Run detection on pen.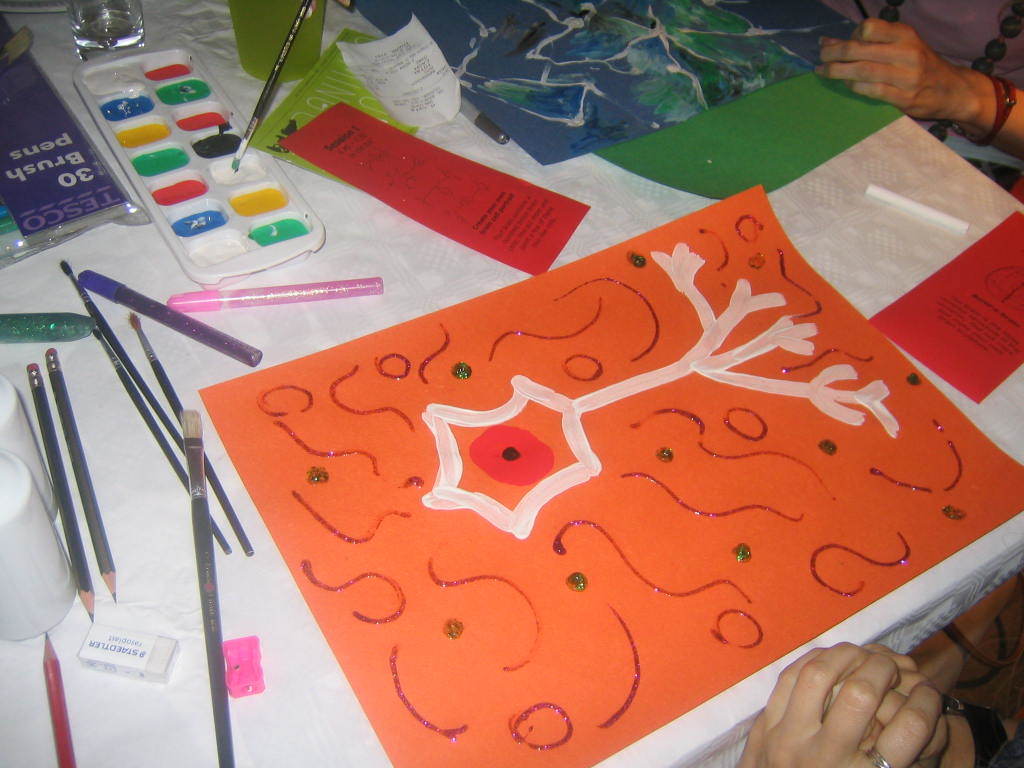
Result: {"x1": 78, "y1": 266, "x2": 265, "y2": 365}.
